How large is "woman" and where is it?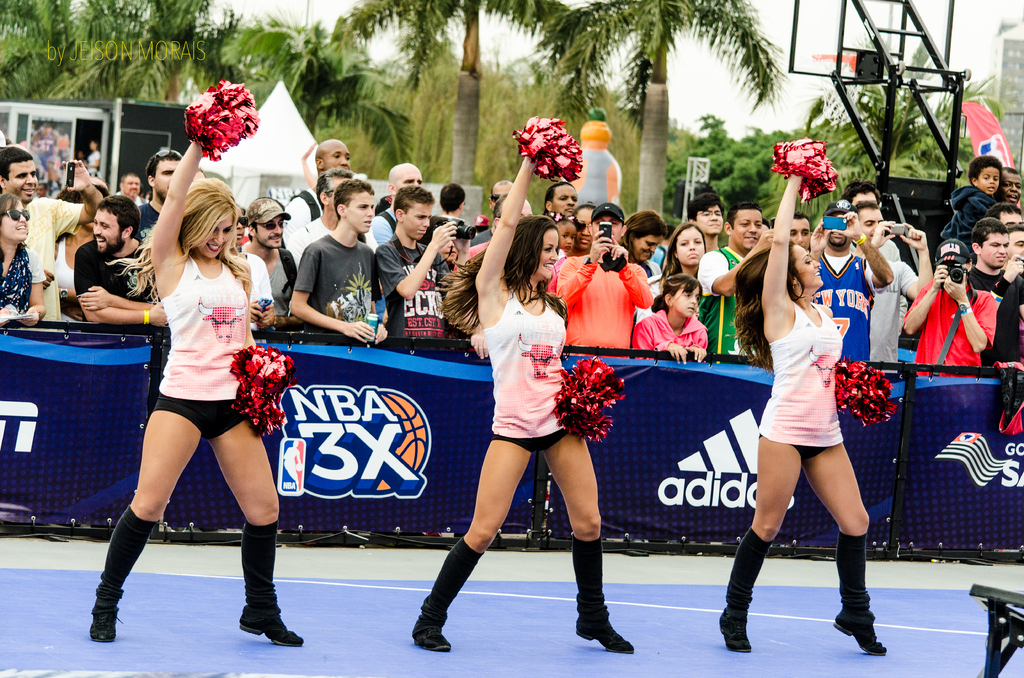
Bounding box: [x1=720, y1=164, x2=887, y2=649].
